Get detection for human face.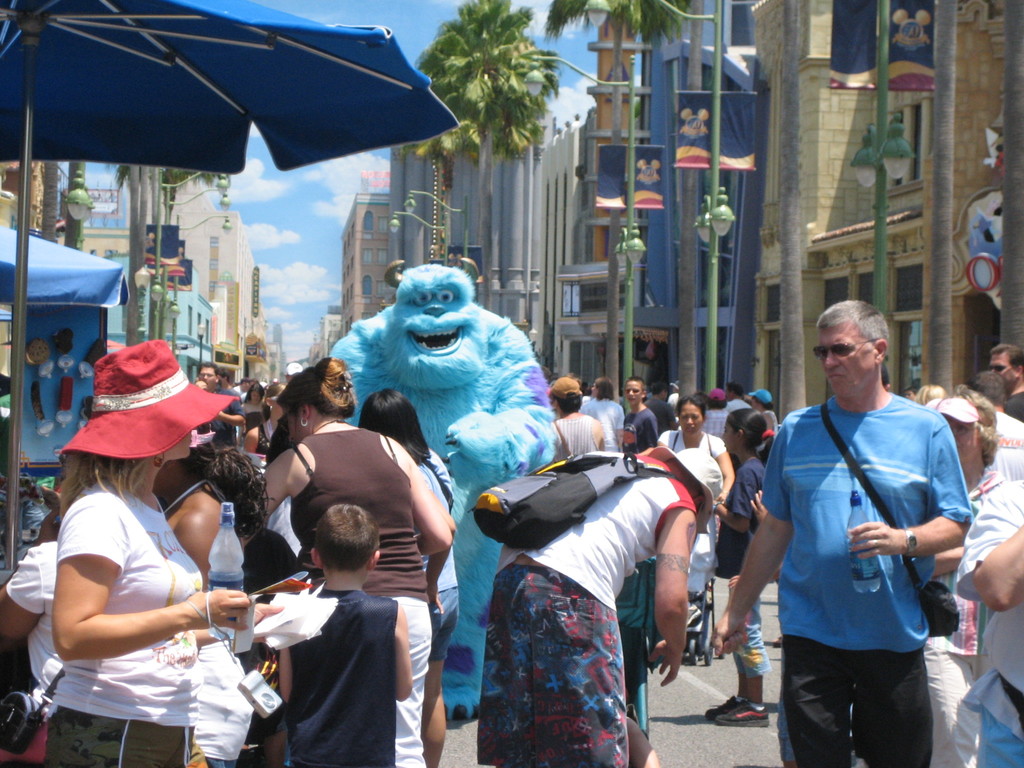
Detection: (161,427,193,458).
